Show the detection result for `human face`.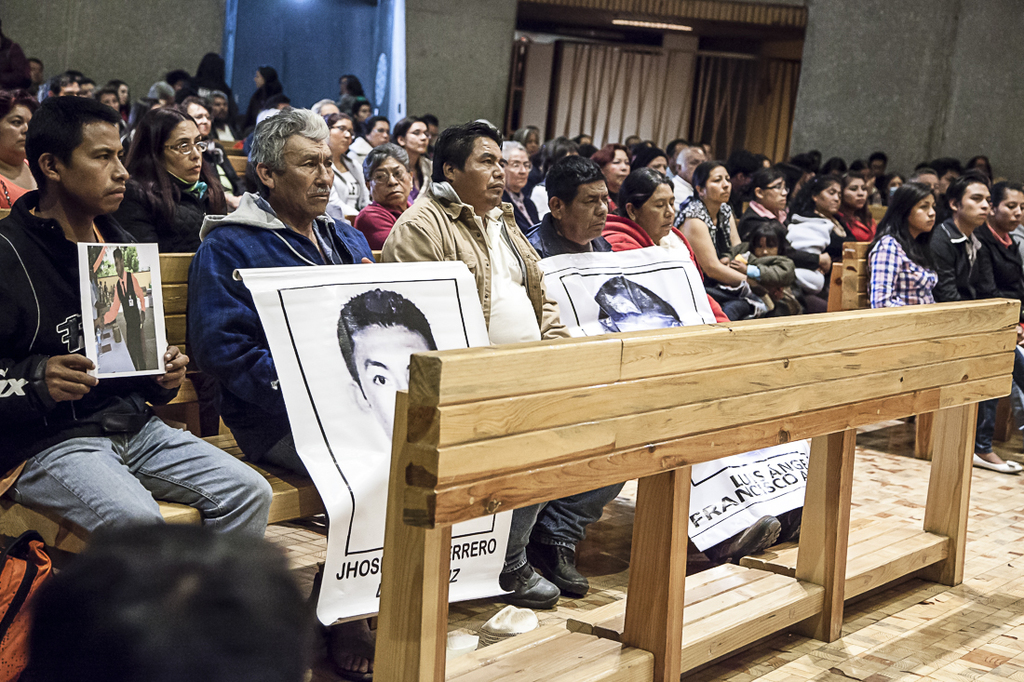
(820,182,842,214).
